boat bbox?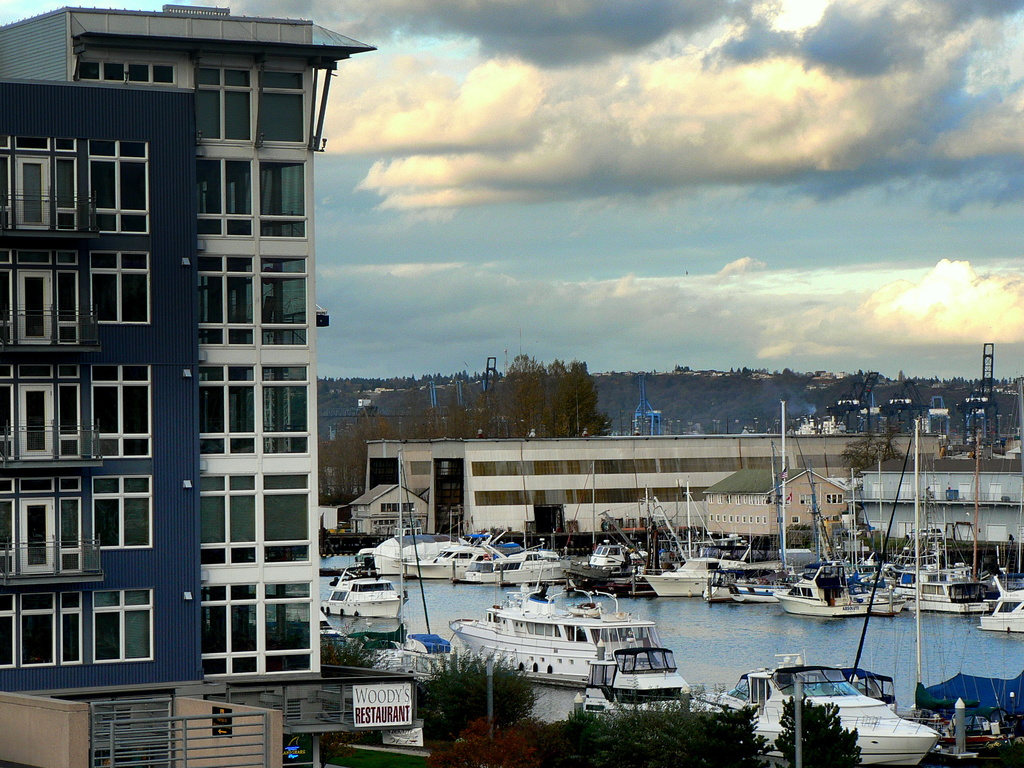
locate(420, 575, 717, 713)
